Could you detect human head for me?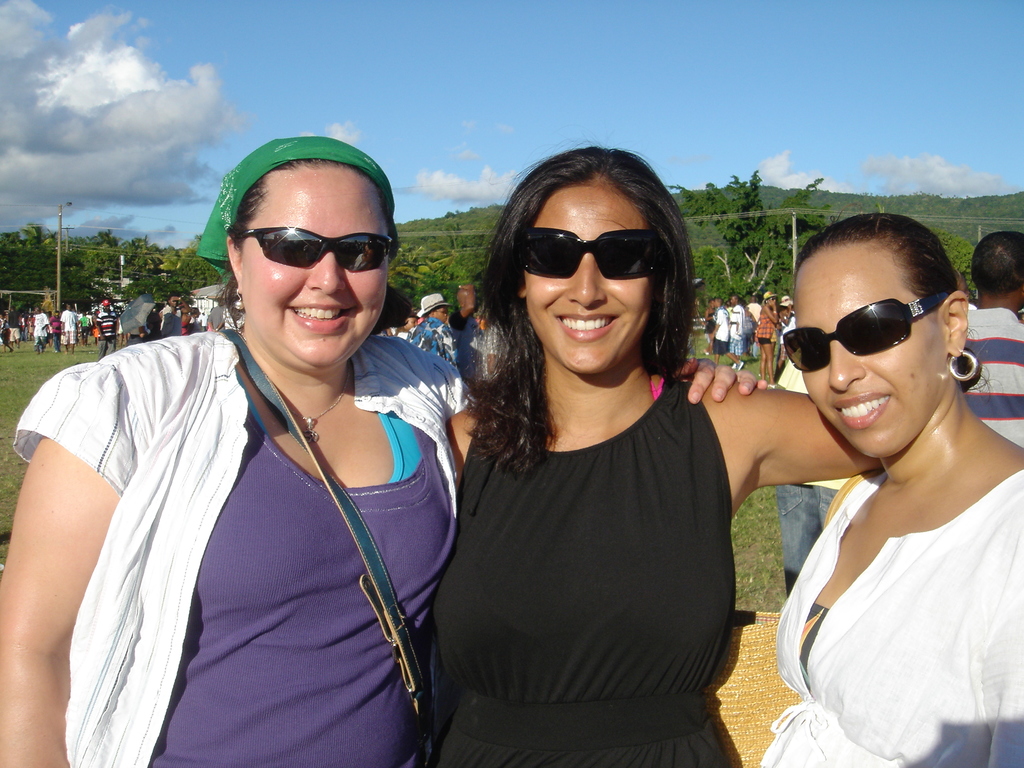
Detection result: 221/140/396/372.
